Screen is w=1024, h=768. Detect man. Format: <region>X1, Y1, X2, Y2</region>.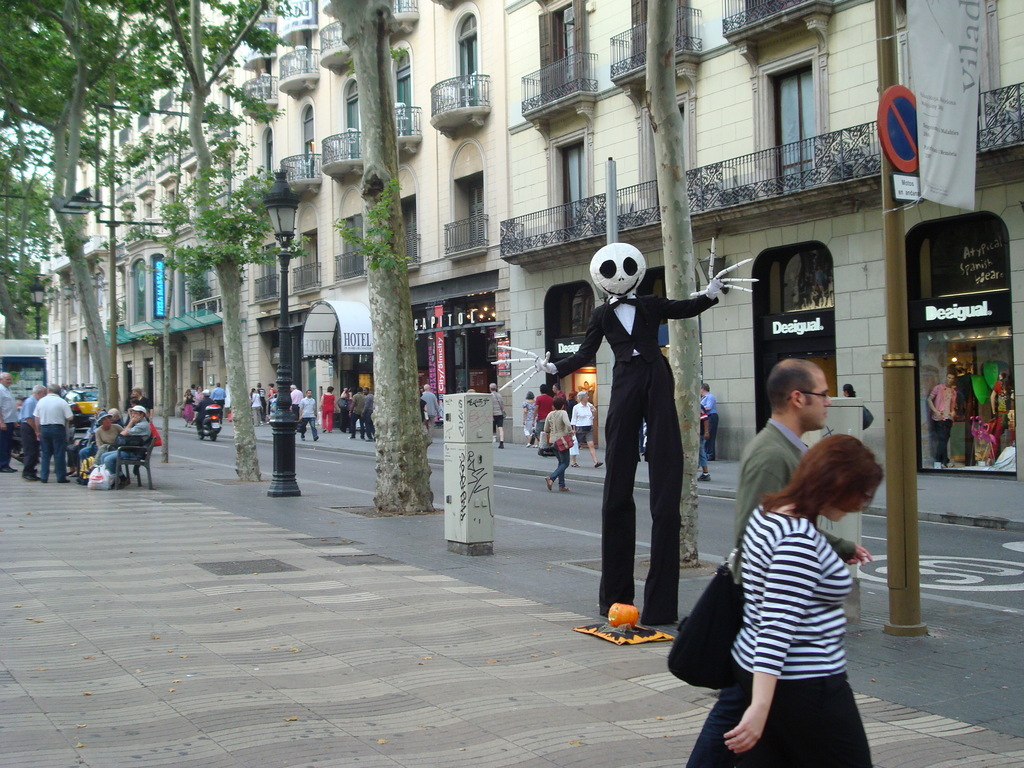
<region>289, 383, 303, 416</region>.
